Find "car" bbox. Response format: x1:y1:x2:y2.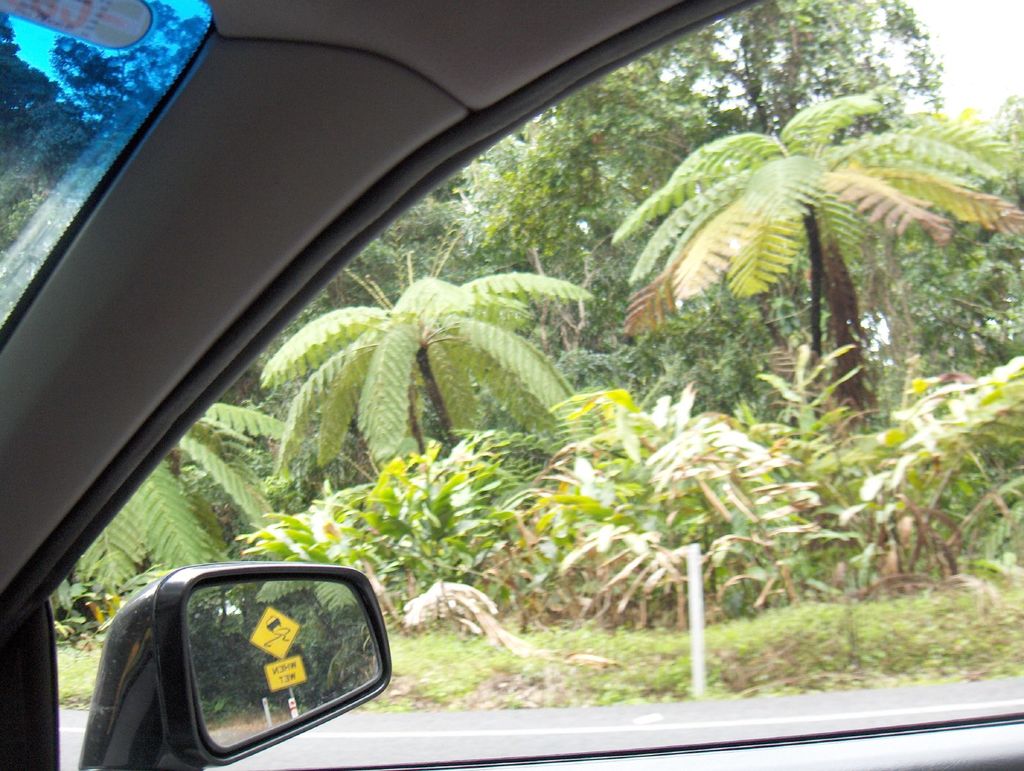
0:1:1023:770.
